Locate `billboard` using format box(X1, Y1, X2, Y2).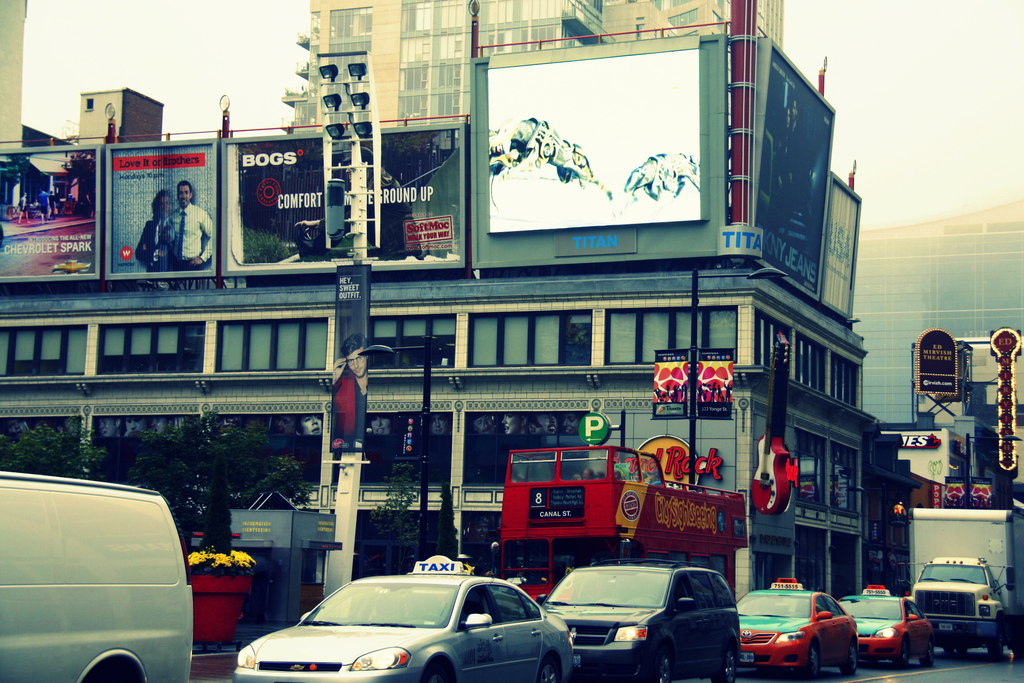
box(110, 136, 215, 276).
